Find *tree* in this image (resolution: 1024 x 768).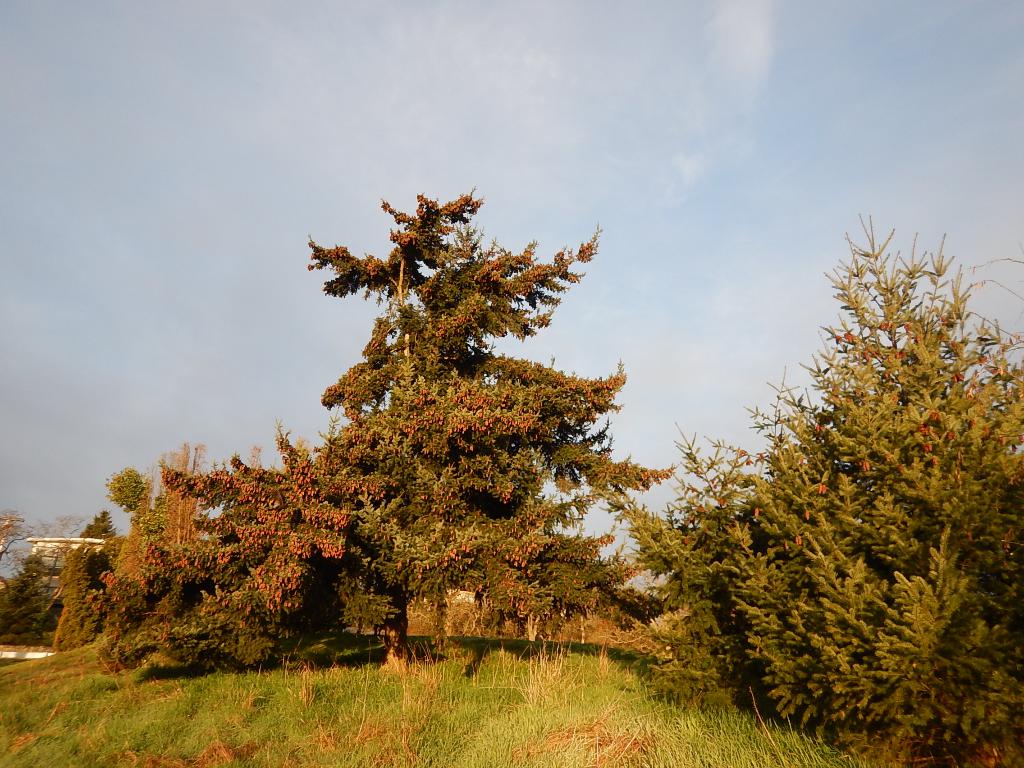
bbox(125, 180, 682, 682).
